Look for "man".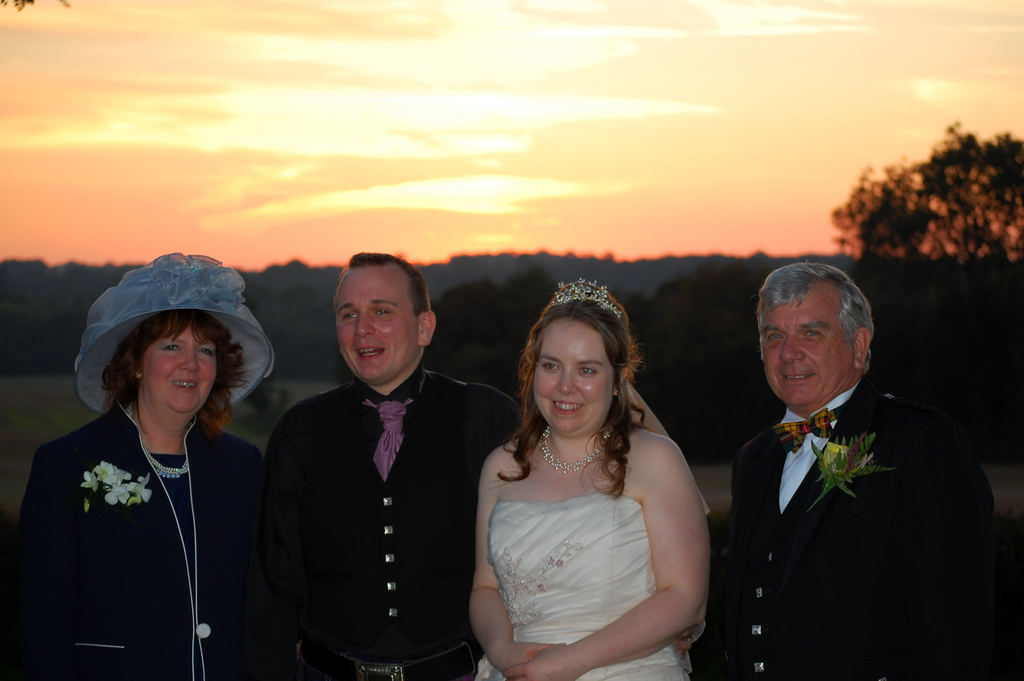
Found: select_region(262, 250, 516, 680).
